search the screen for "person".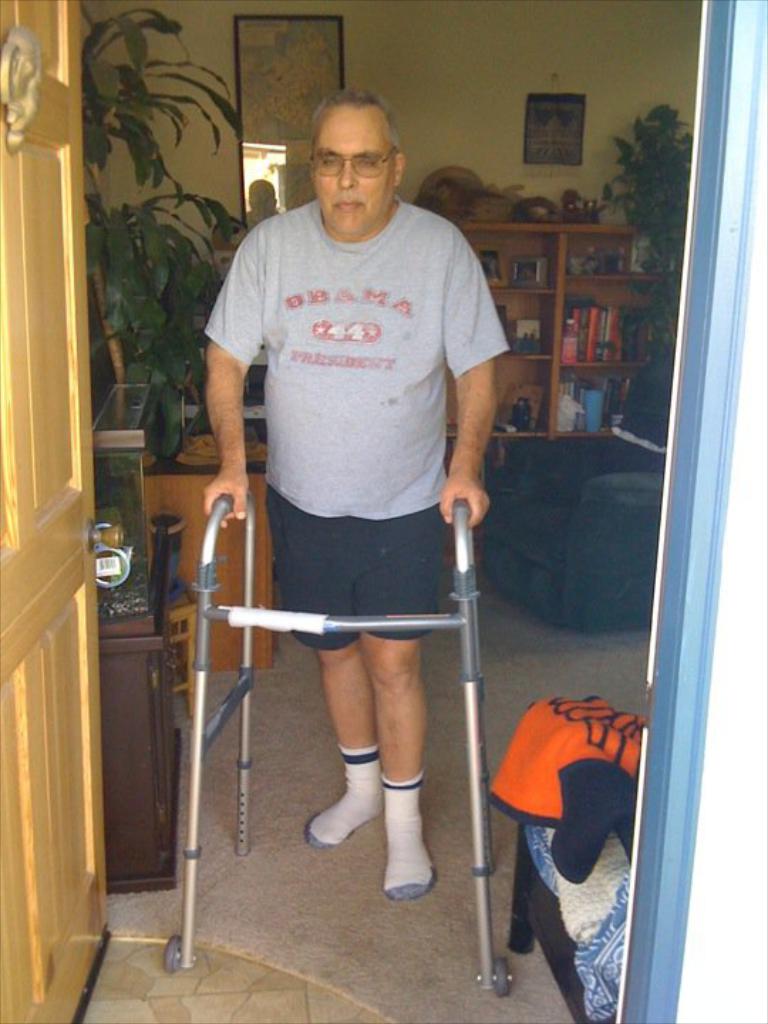
Found at rect(247, 175, 283, 220).
